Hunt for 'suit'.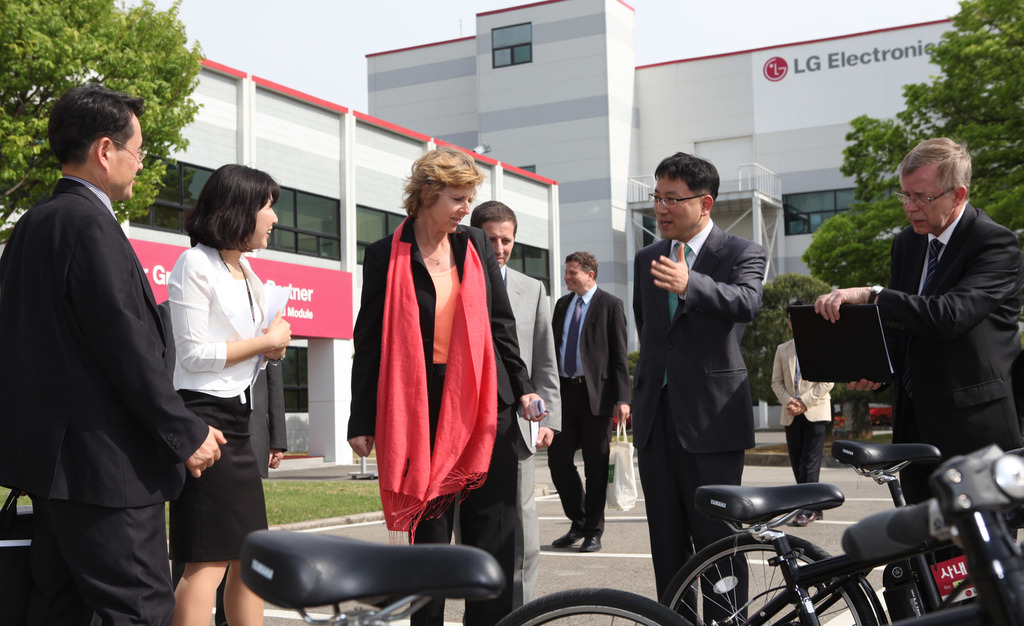
Hunted down at left=451, top=266, right=564, bottom=613.
